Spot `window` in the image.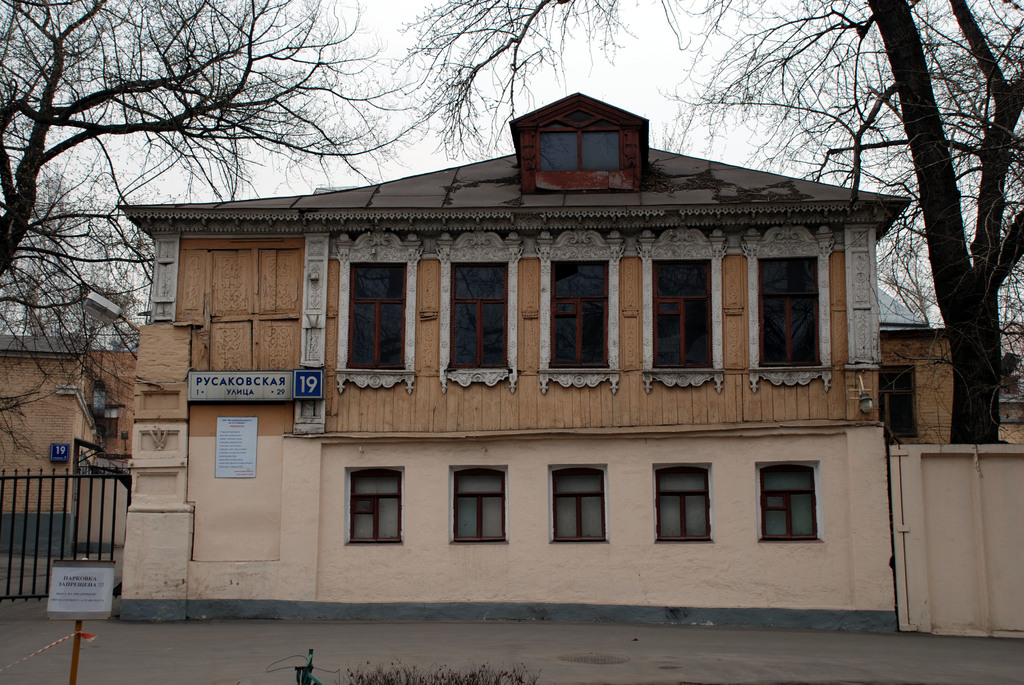
`window` found at BBox(529, 115, 640, 171).
